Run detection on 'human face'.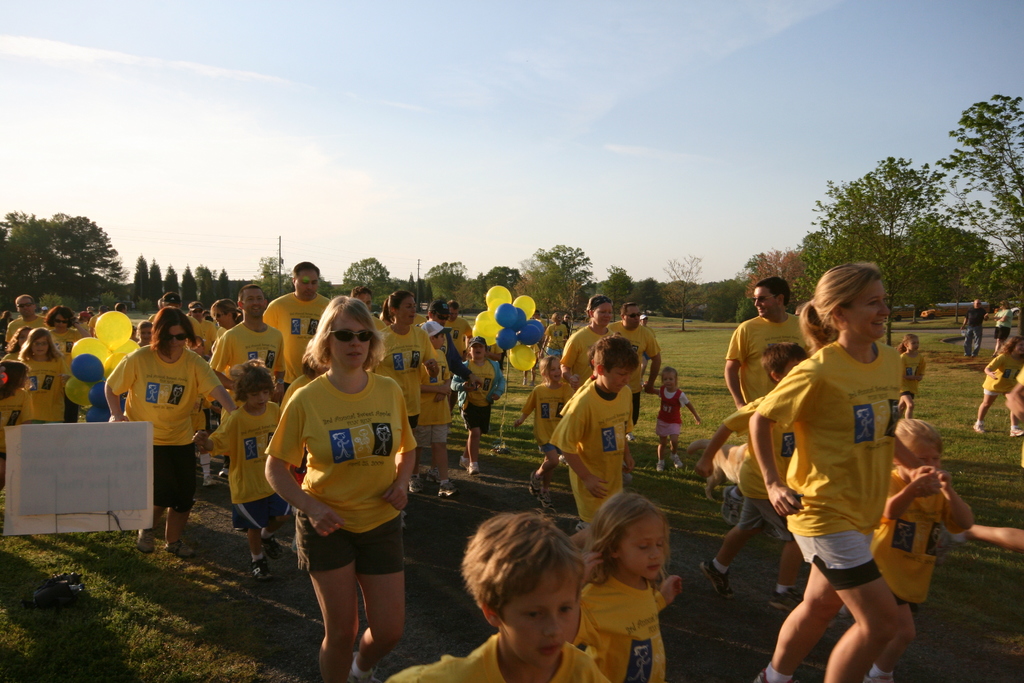
Result: [x1=51, y1=315, x2=70, y2=332].
